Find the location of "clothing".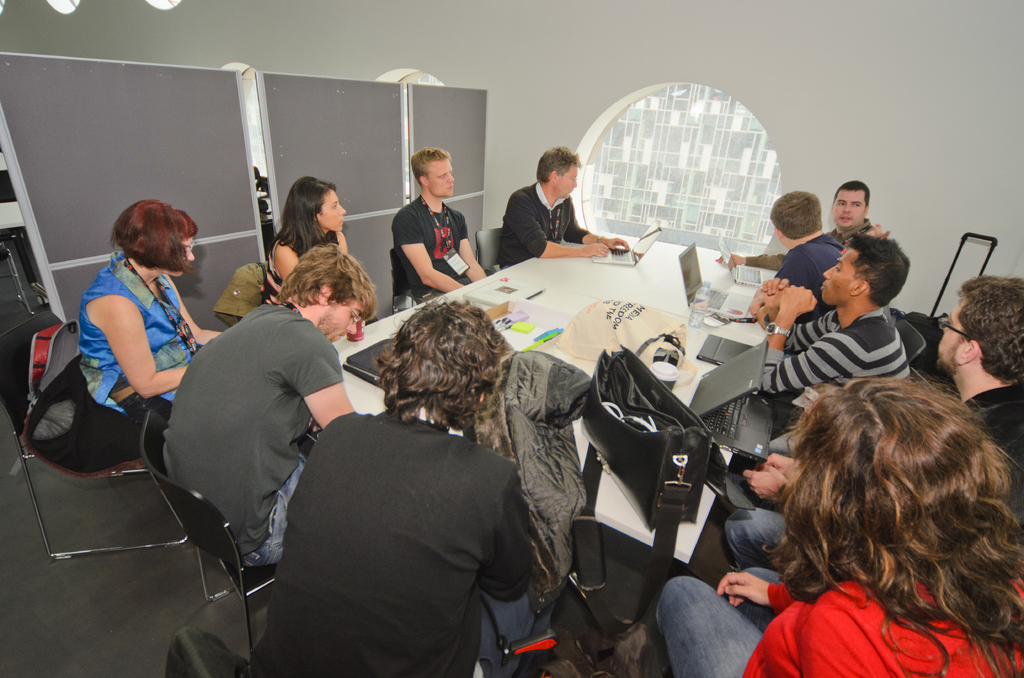
Location: 71:245:197:422.
